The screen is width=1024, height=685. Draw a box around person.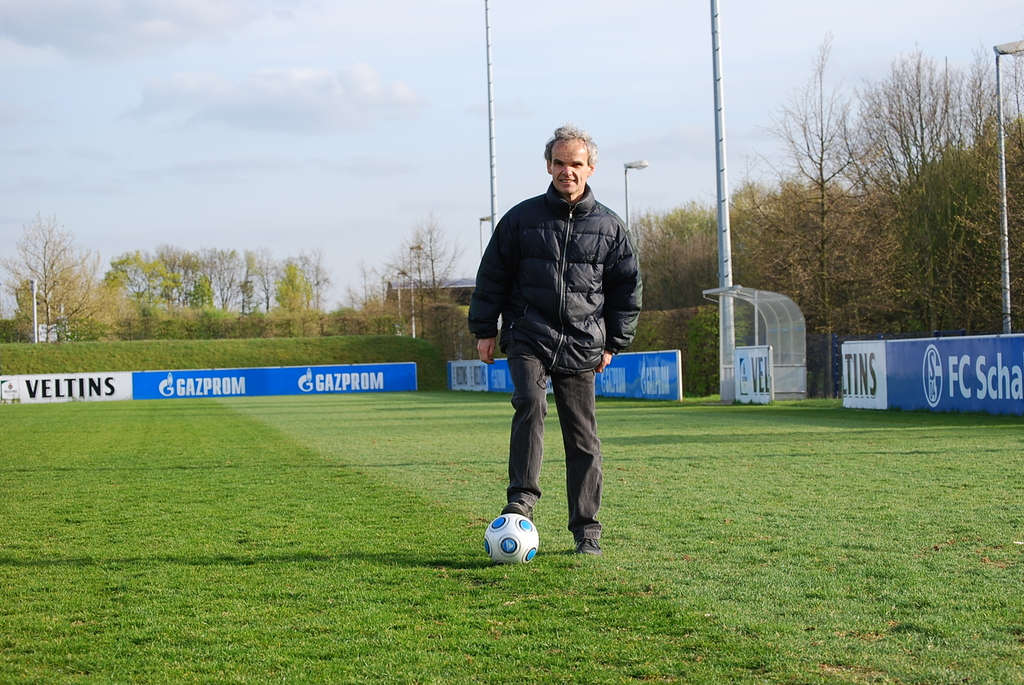
pyautogui.locateOnScreen(478, 146, 631, 568).
